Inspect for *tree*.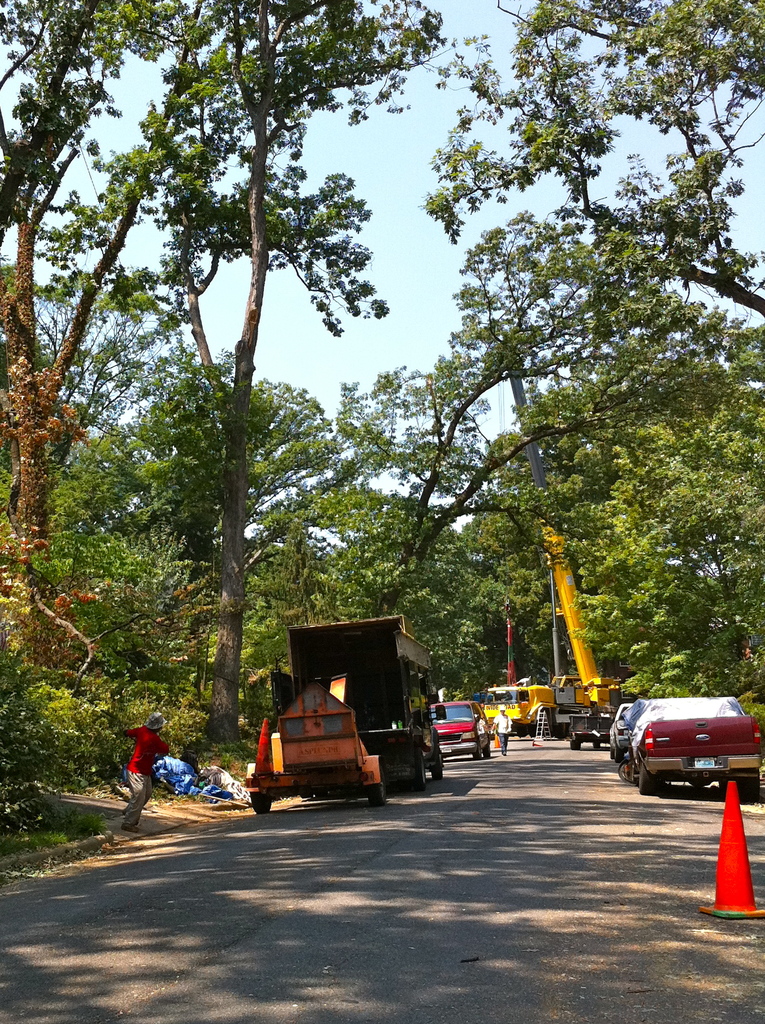
Inspection: x1=420, y1=0, x2=764, y2=659.
